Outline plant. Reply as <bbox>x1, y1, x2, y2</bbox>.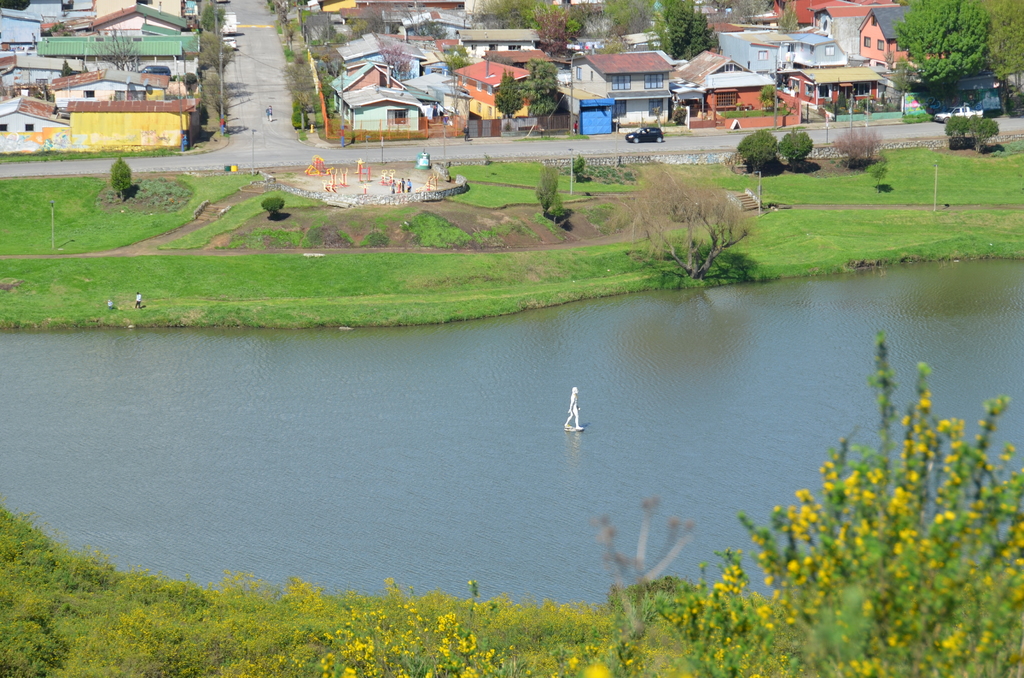
<bbox>826, 120, 886, 177</bbox>.
